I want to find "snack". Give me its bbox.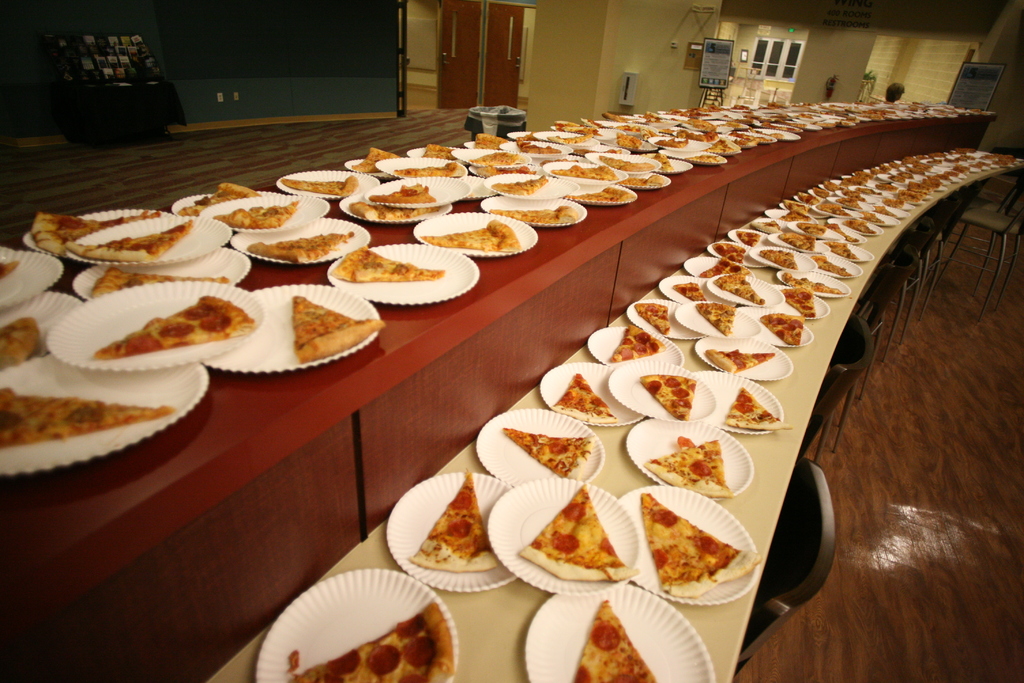
[left=710, top=352, right=776, bottom=375].
